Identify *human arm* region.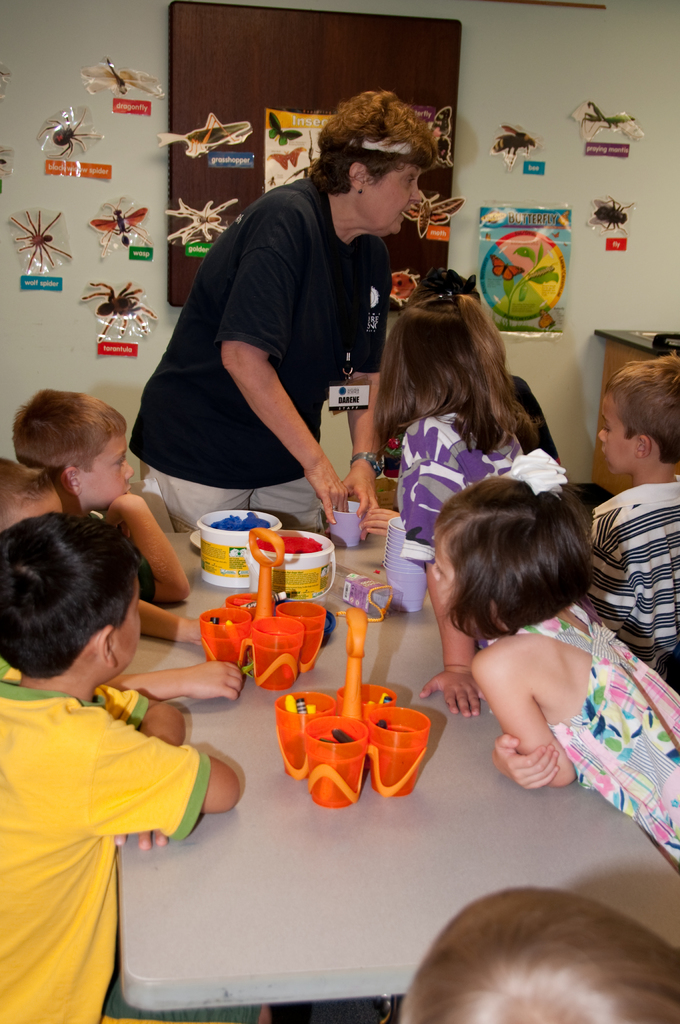
Region: 576 503 655 662.
